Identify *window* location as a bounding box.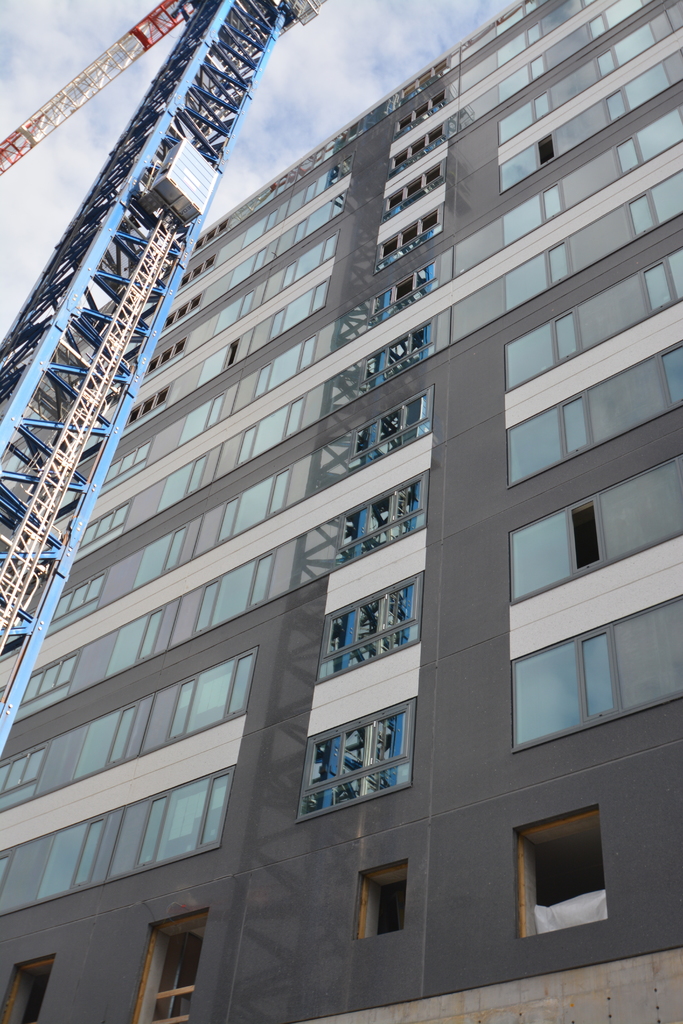
(498,16,543,68).
